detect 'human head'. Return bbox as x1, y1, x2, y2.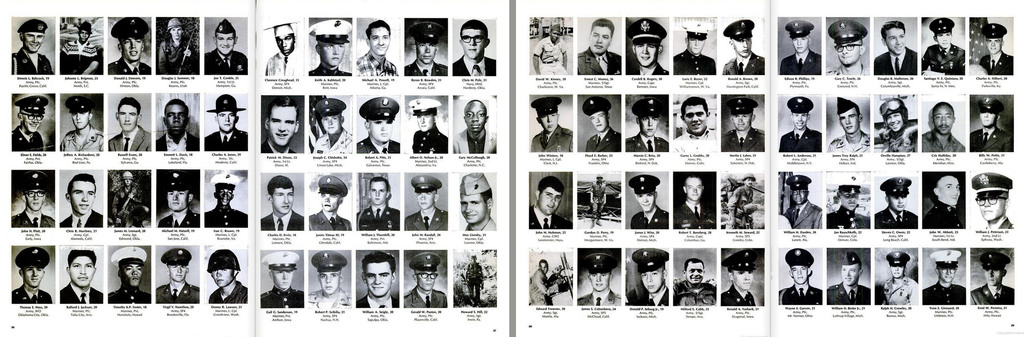
878, 173, 912, 211.
